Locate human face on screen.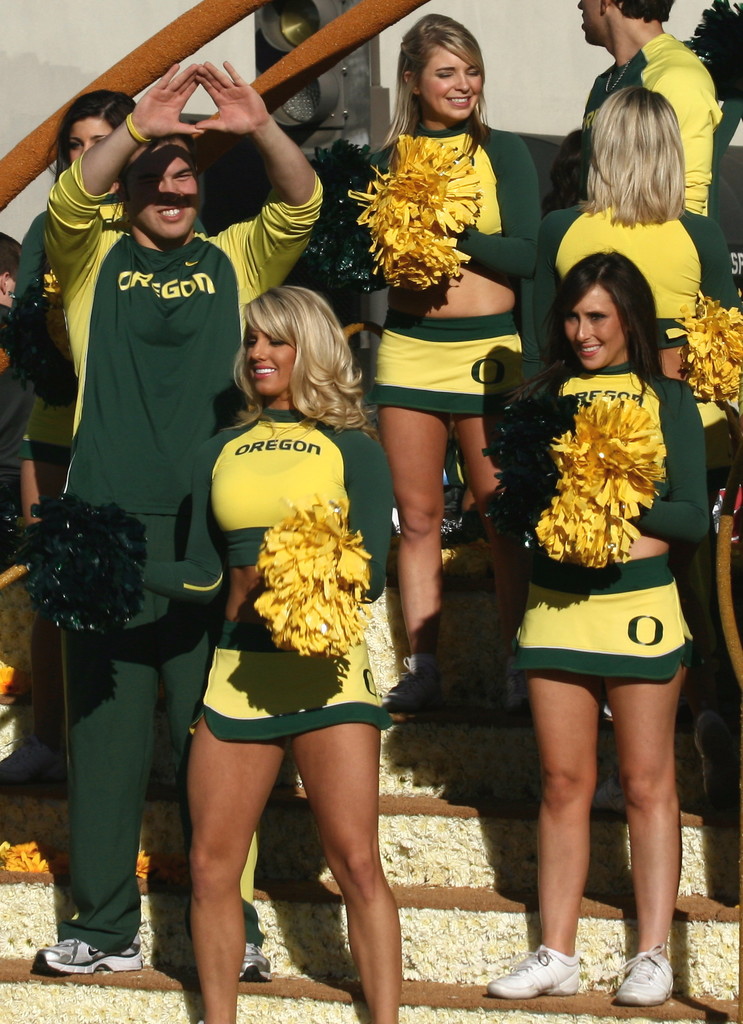
On screen at rect(421, 36, 484, 120).
